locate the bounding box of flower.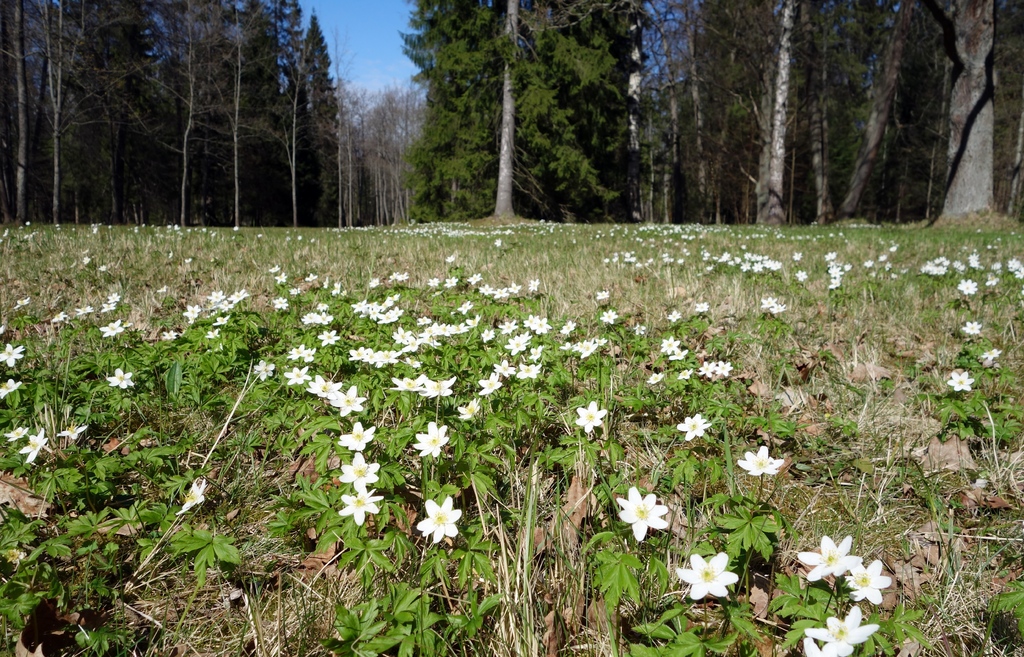
Bounding box: 621, 486, 665, 538.
